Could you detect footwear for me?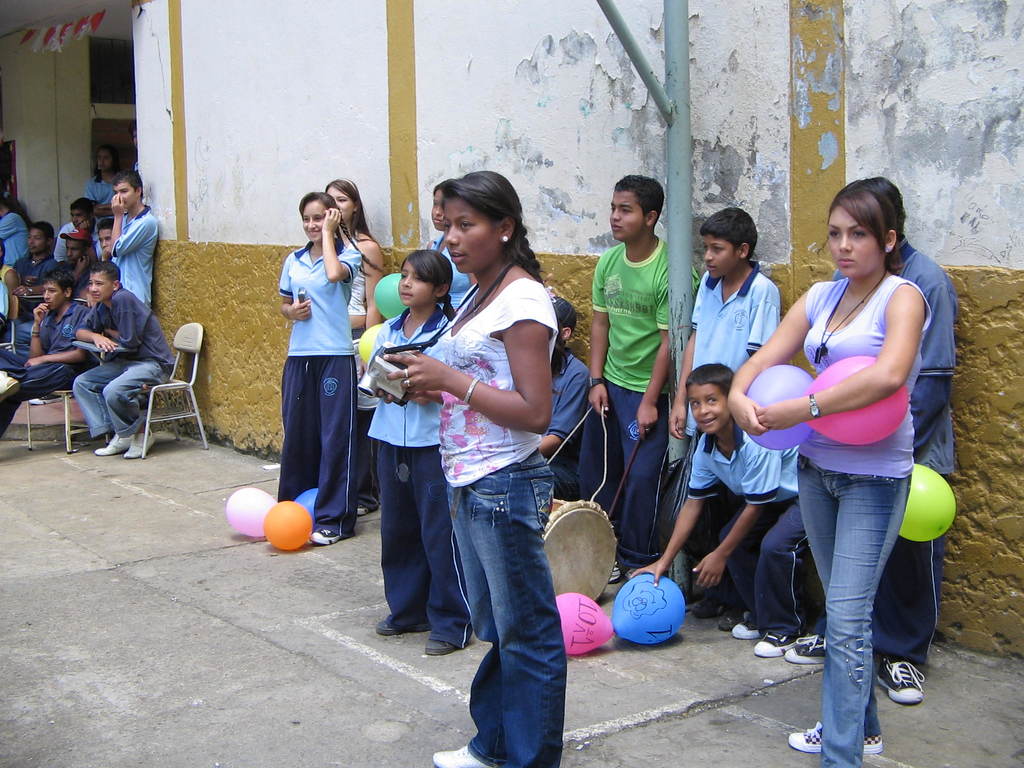
Detection result: BBox(358, 504, 372, 516).
